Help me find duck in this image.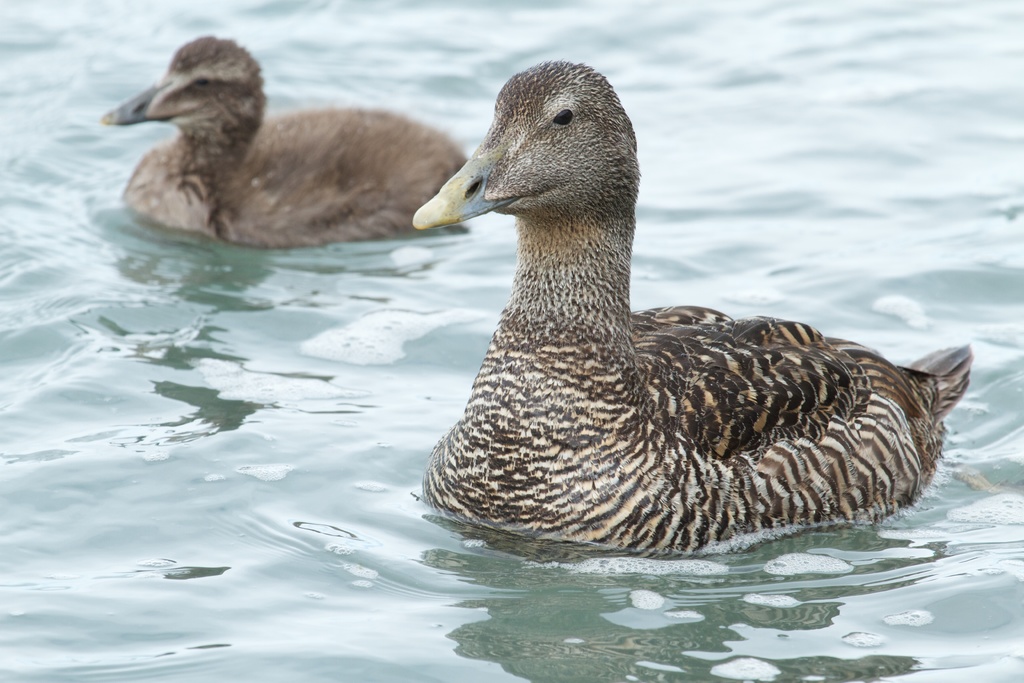
Found it: detection(375, 55, 1023, 593).
